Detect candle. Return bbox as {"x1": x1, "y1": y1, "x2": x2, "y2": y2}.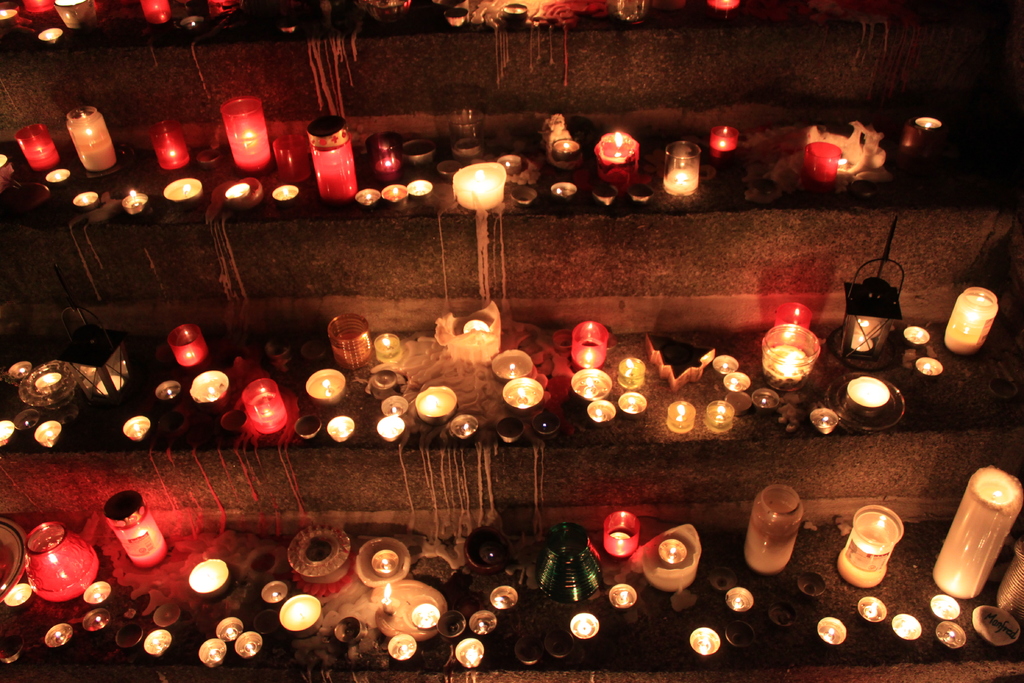
{"x1": 570, "y1": 616, "x2": 600, "y2": 639}.
